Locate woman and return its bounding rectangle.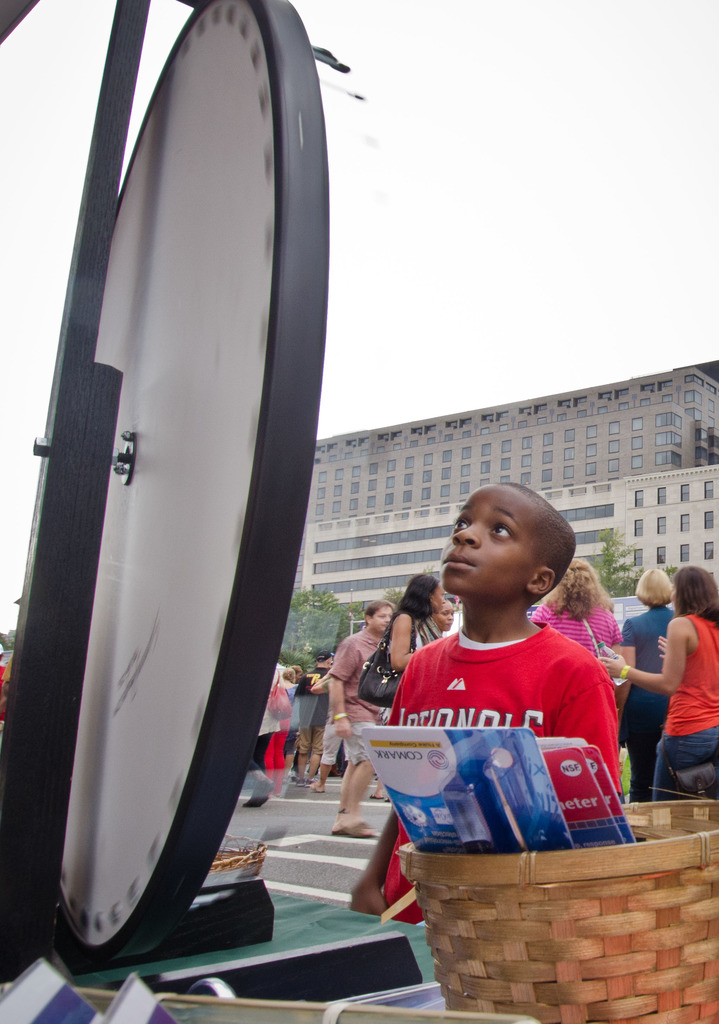
rect(604, 556, 681, 799).
